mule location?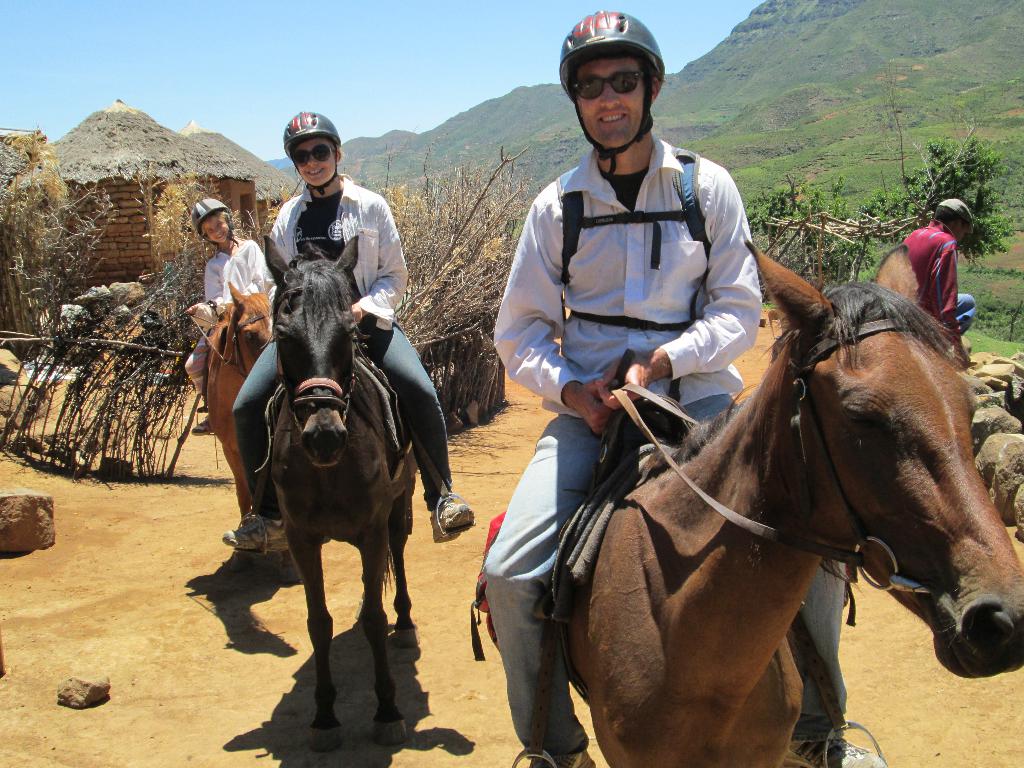
pyautogui.locateOnScreen(564, 244, 1023, 767)
